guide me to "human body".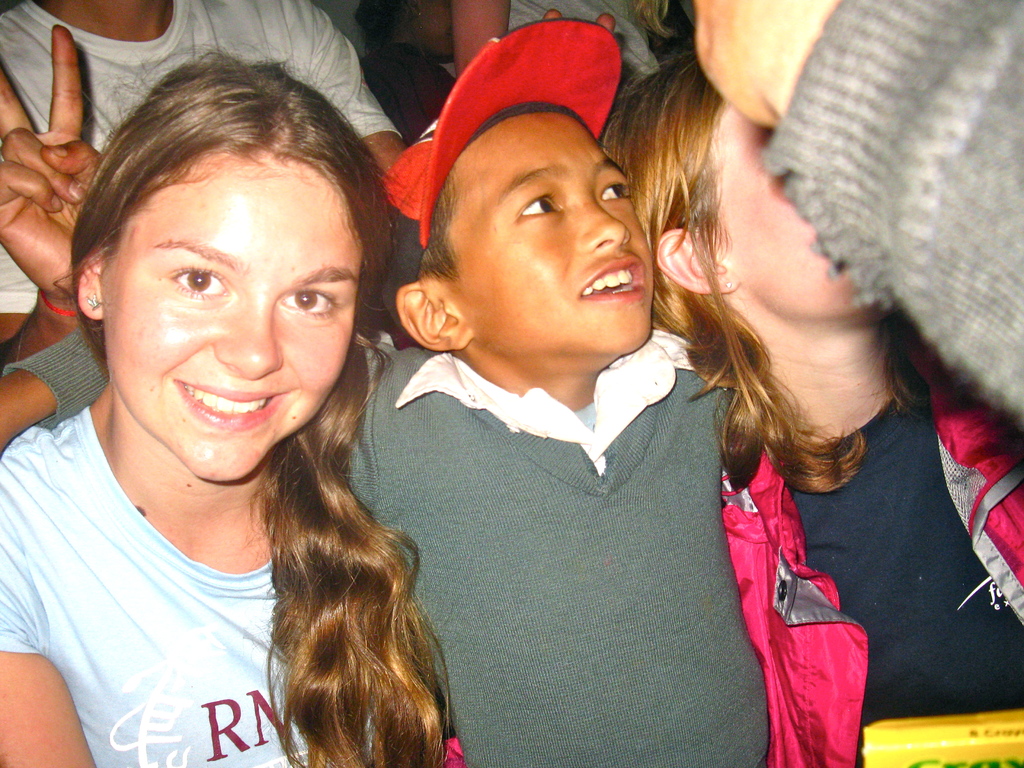
Guidance: bbox=[0, 0, 405, 379].
